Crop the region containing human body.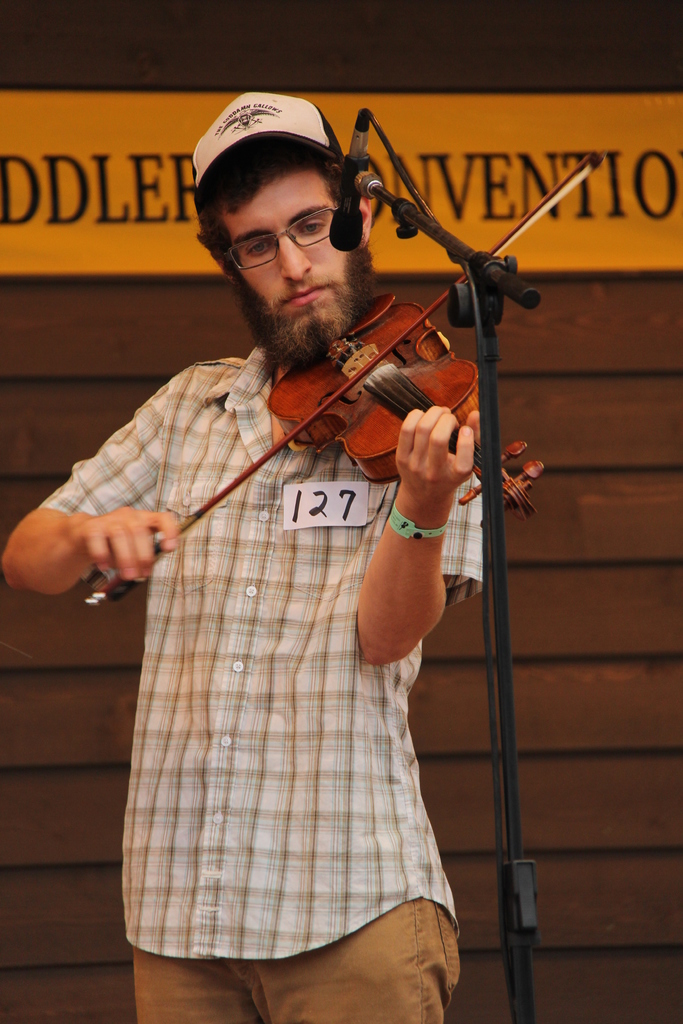
Crop region: select_region(38, 127, 554, 1023).
